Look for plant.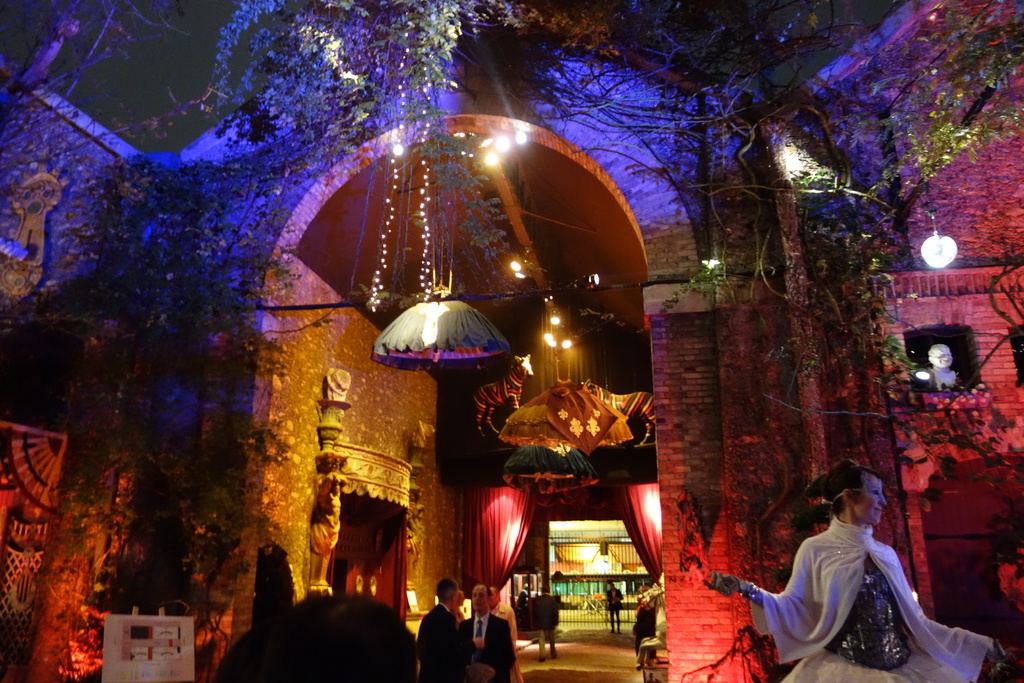
Found: <bbox>649, 0, 1023, 409</bbox>.
